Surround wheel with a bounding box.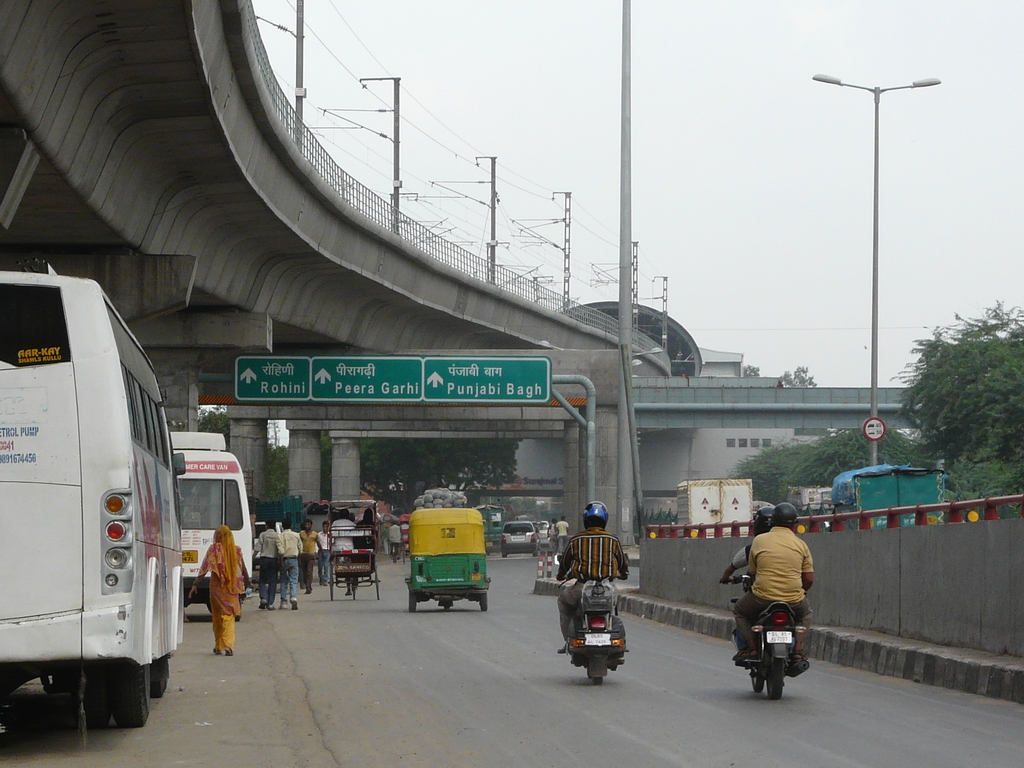
box(353, 579, 357, 599).
